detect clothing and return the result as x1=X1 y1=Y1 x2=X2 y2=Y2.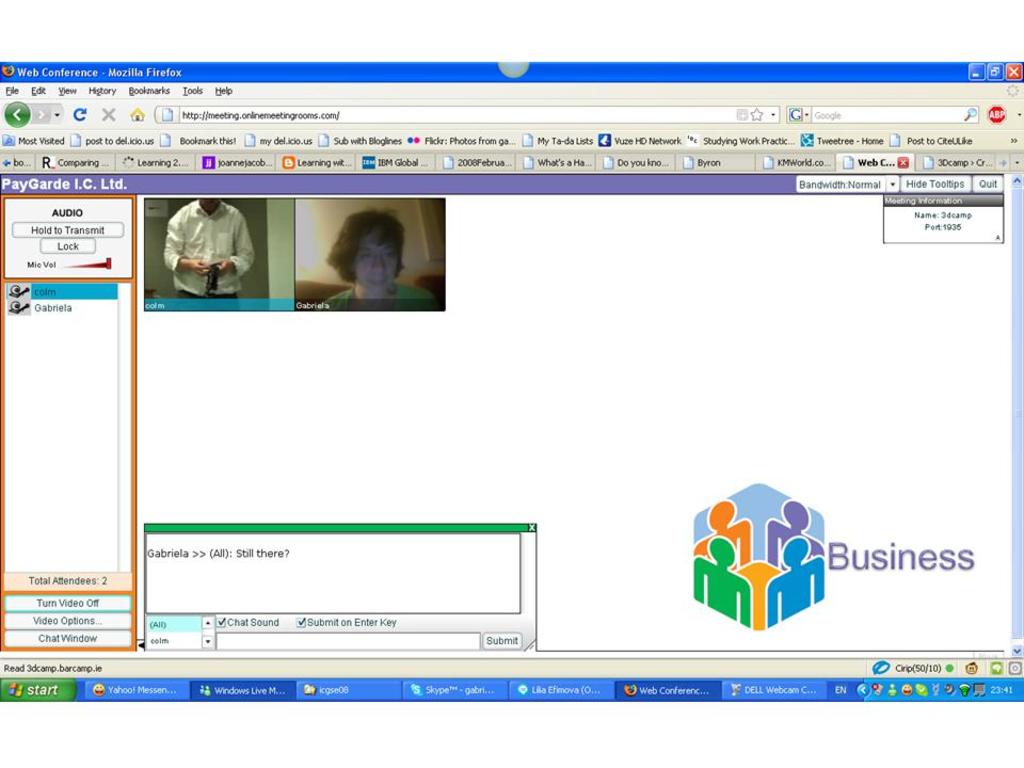
x1=332 y1=281 x2=438 y2=304.
